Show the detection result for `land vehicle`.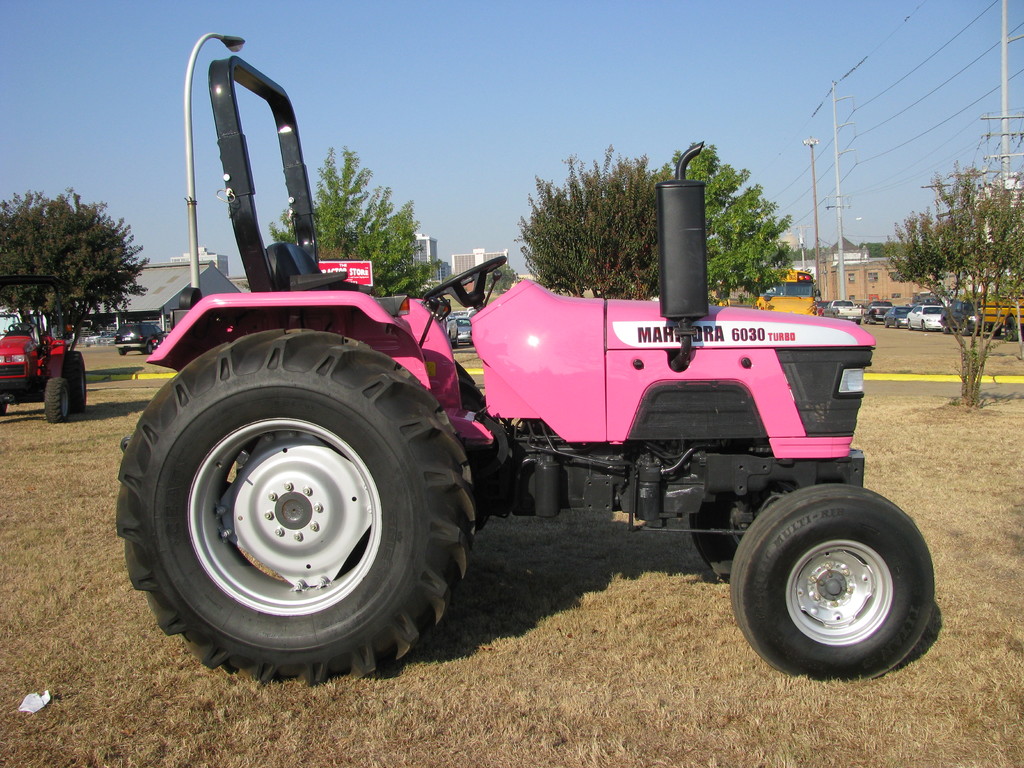
[left=90, top=335, right=98, bottom=343].
